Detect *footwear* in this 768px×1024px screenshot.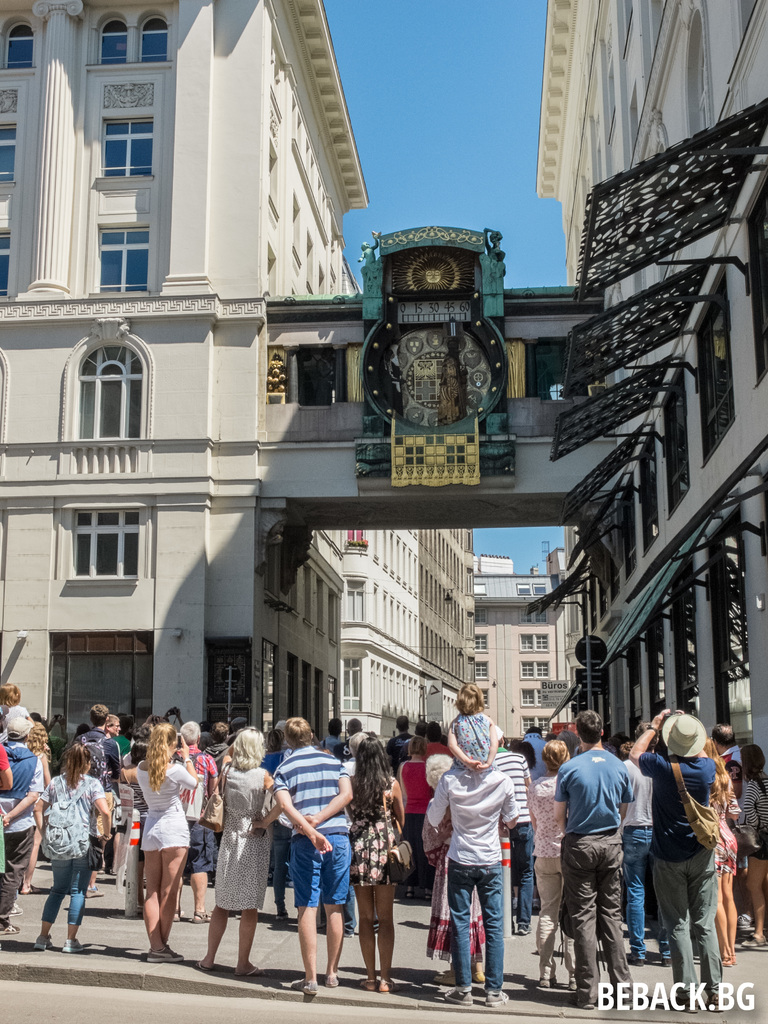
Detection: x1=539 y1=979 x2=555 y2=988.
